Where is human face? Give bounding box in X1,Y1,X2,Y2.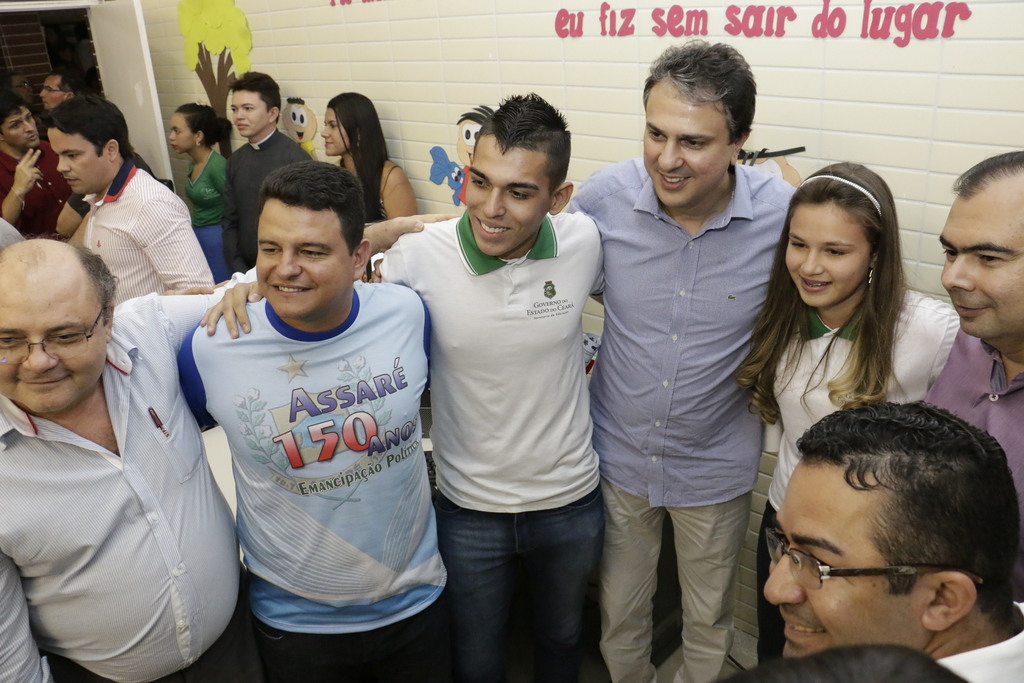
468,146,548,254.
